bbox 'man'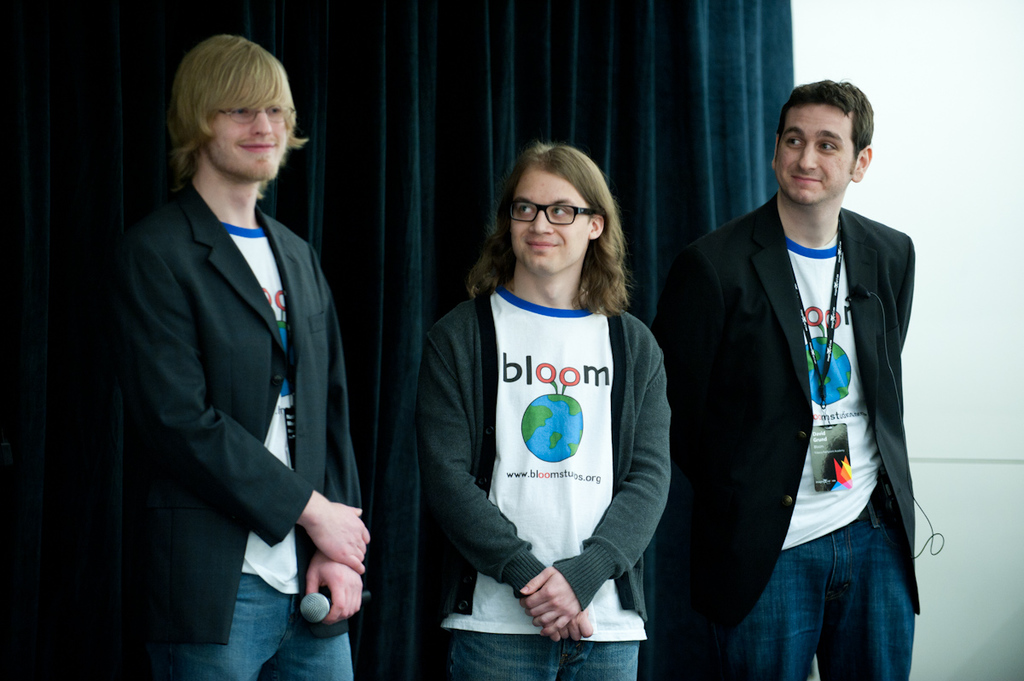
bbox(663, 67, 933, 678)
